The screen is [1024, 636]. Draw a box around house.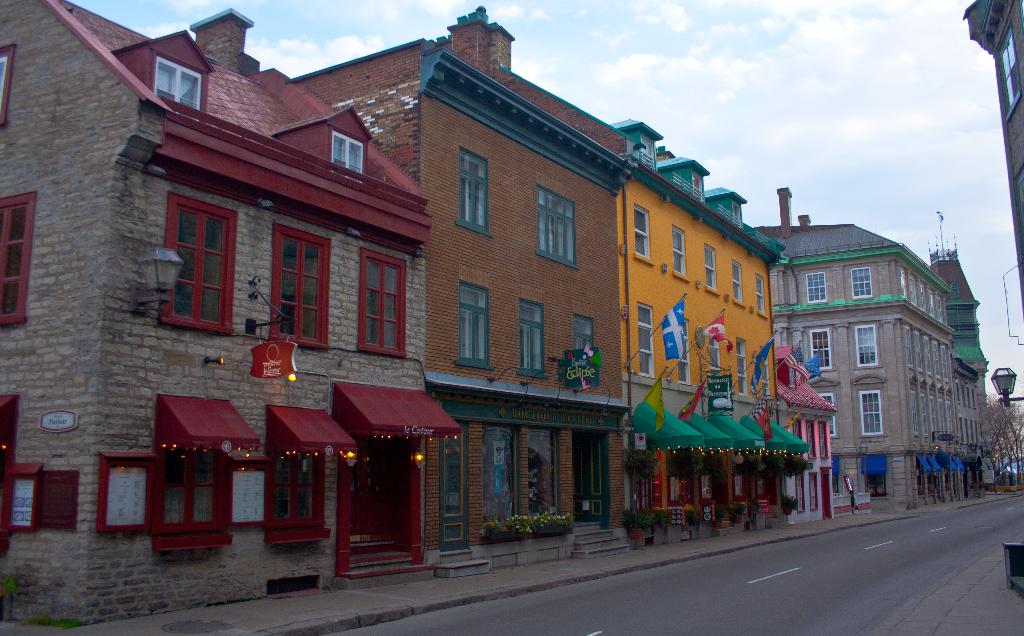
[left=609, top=121, right=815, bottom=538].
